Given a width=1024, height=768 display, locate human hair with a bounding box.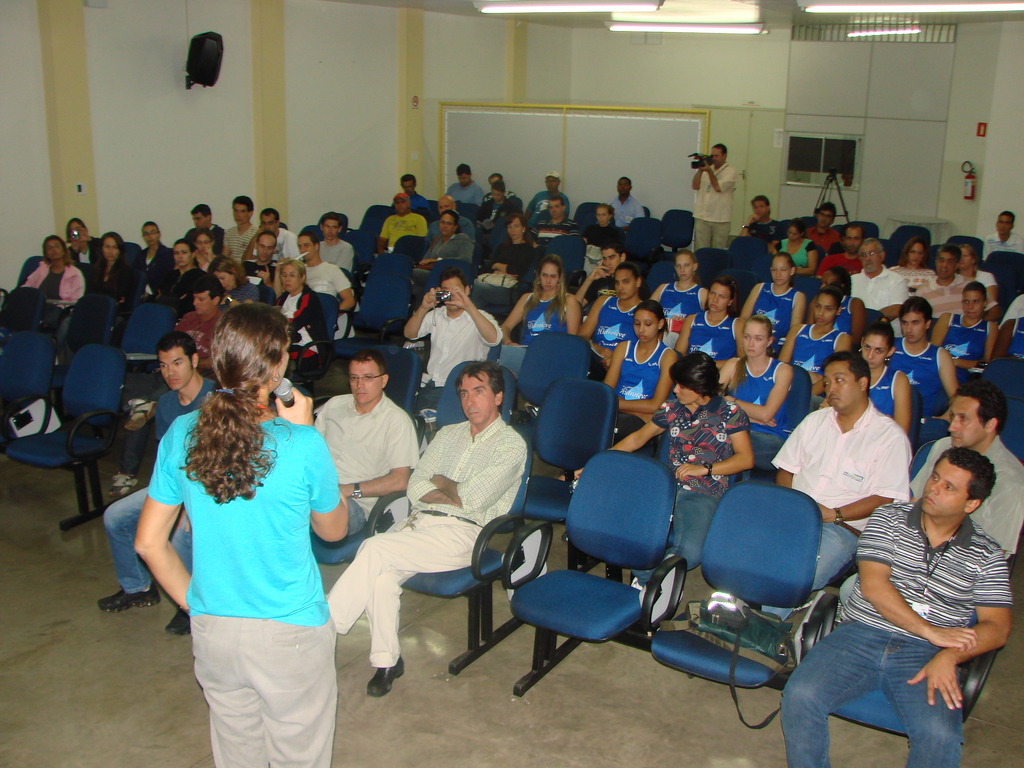
Located: detection(899, 234, 925, 268).
